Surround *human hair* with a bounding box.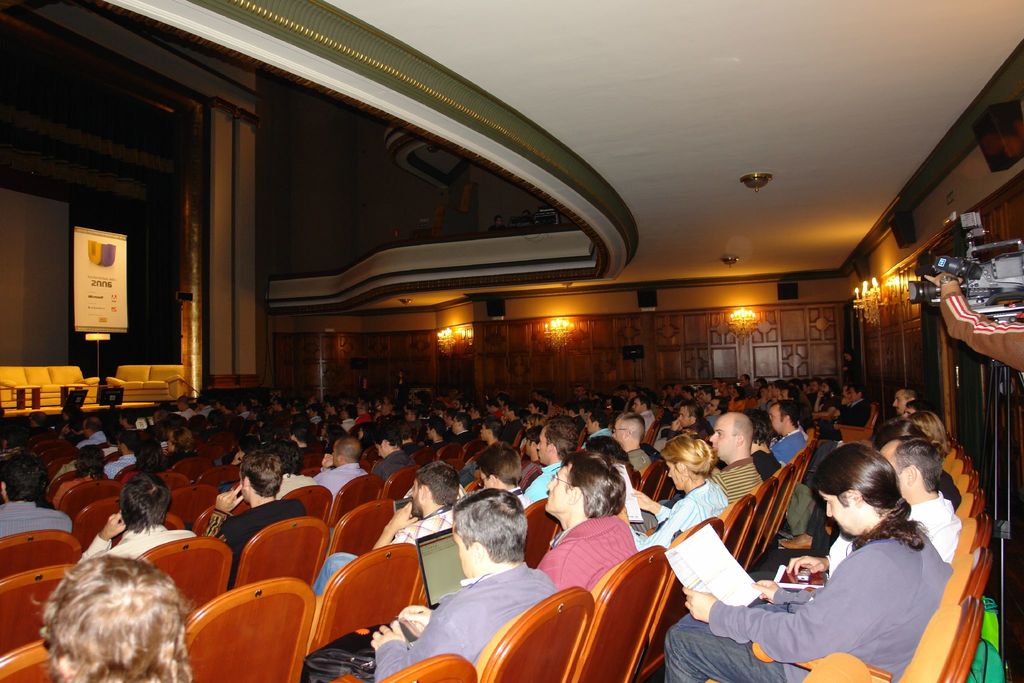
region(79, 438, 113, 484).
